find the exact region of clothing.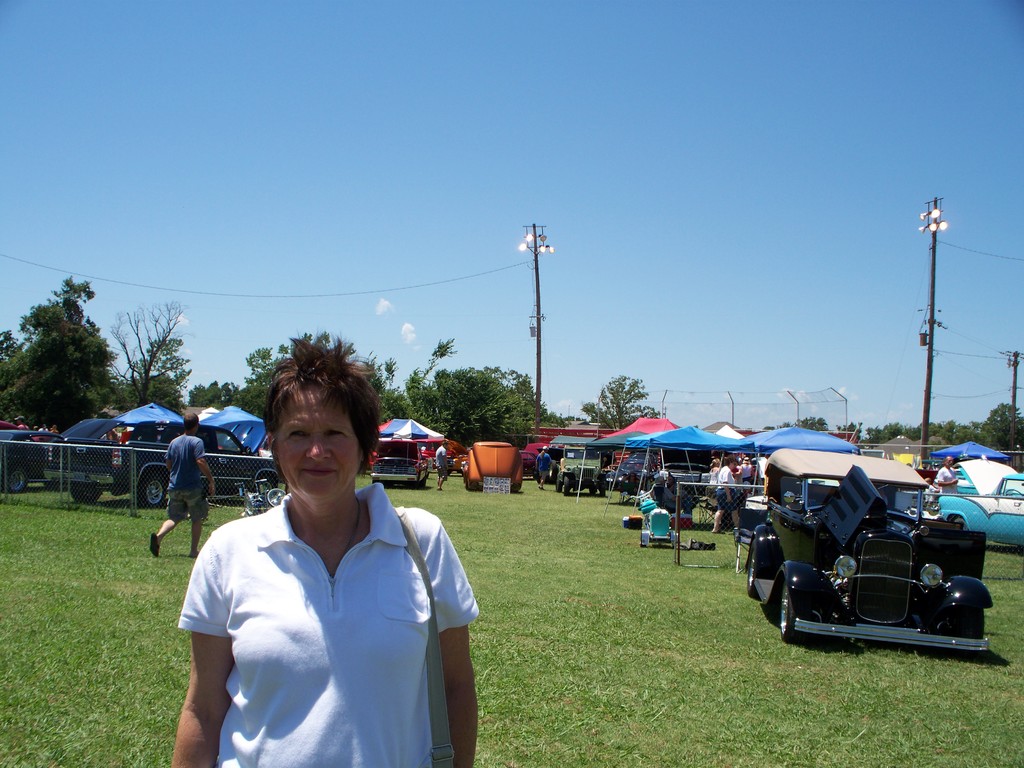
Exact region: x1=717 y1=465 x2=736 y2=514.
